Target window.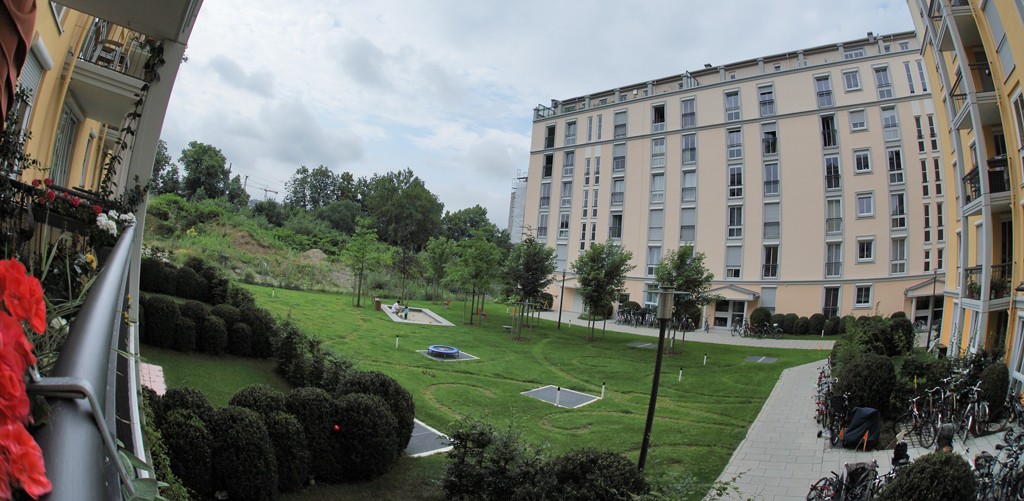
Target region: (858, 195, 871, 216).
